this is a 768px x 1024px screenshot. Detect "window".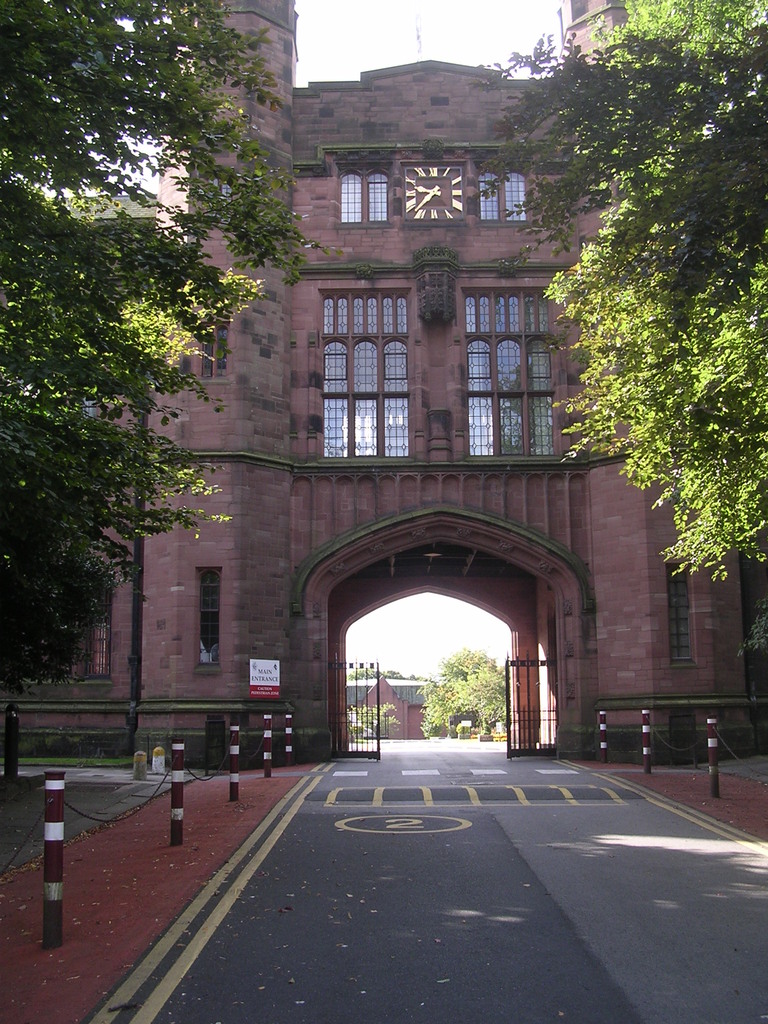
{"x1": 339, "y1": 167, "x2": 396, "y2": 227}.
